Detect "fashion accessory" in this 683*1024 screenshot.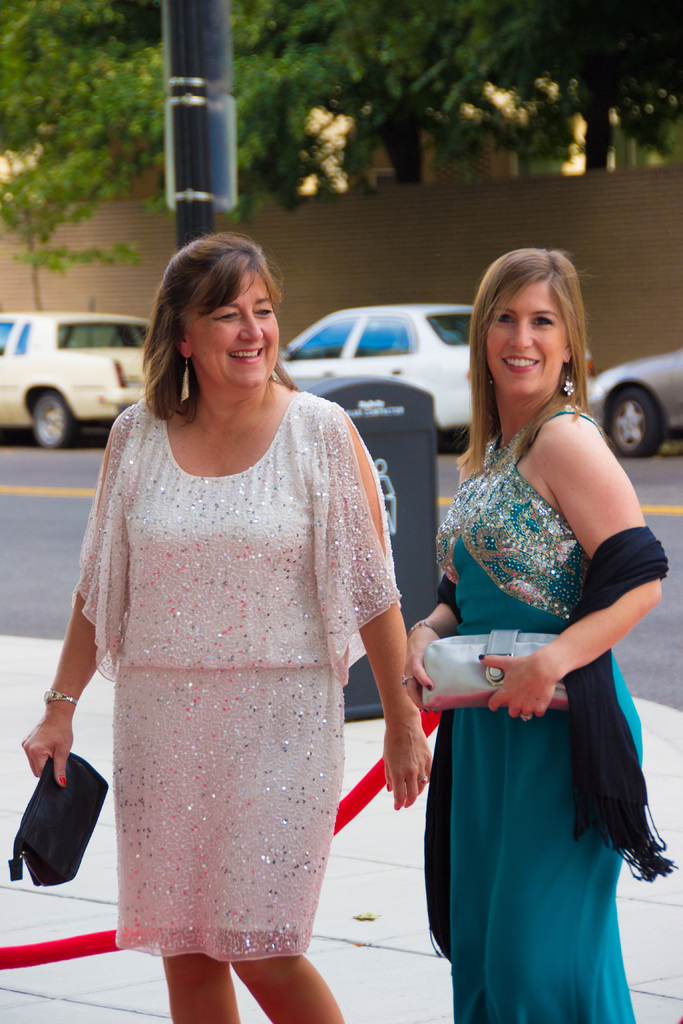
Detection: (x1=48, y1=688, x2=81, y2=704).
